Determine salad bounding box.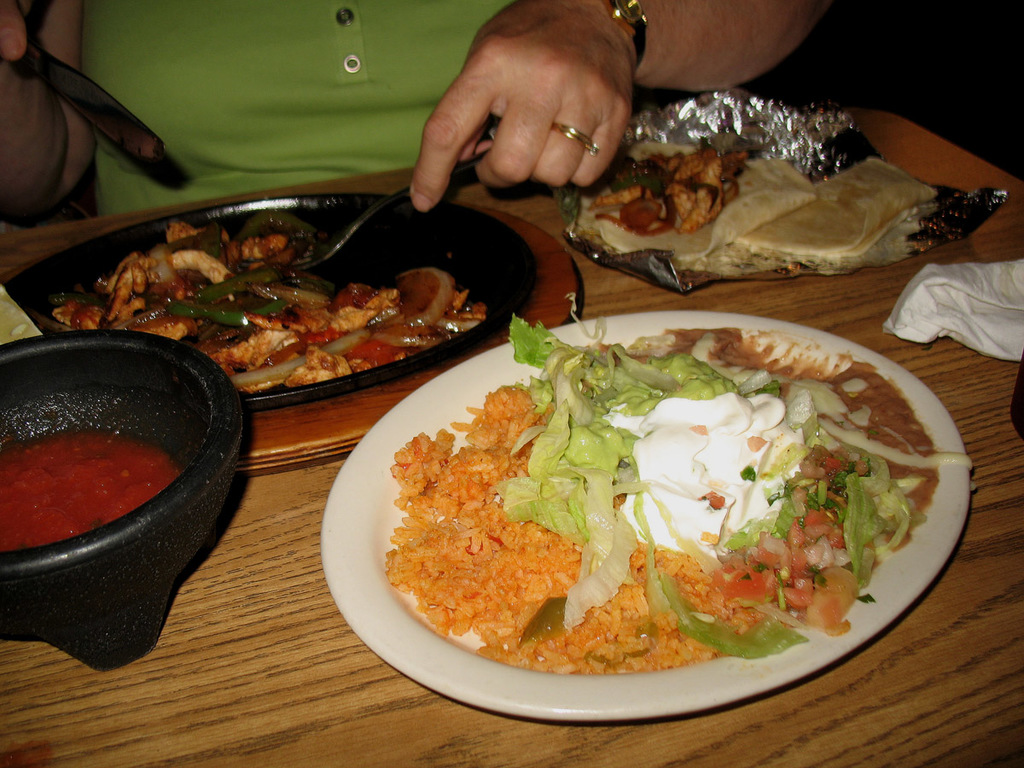
Determined: 364,304,970,688.
